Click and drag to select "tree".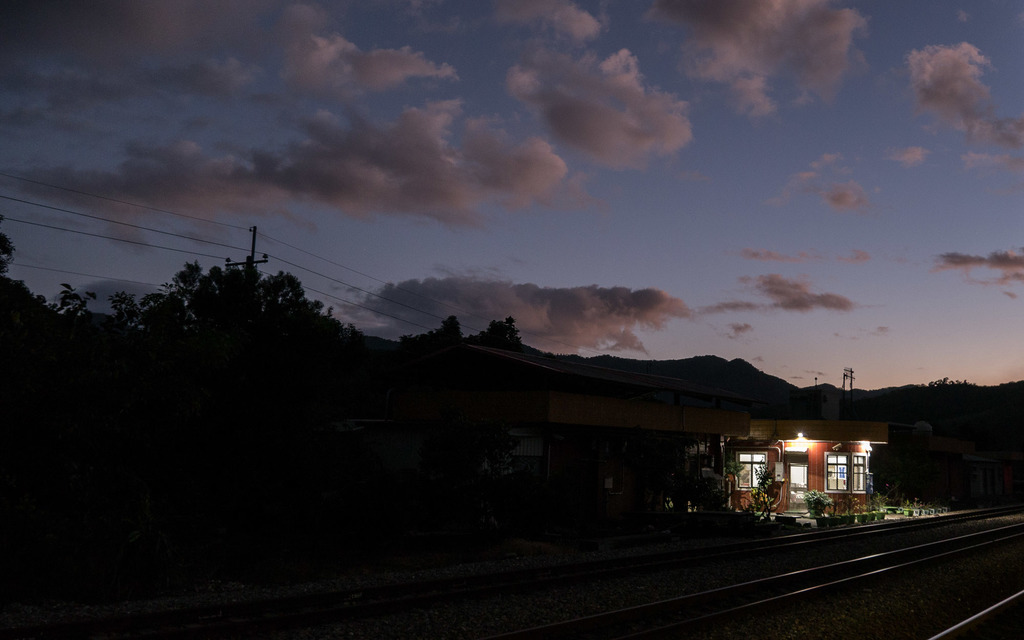
Selection: detection(473, 316, 520, 348).
